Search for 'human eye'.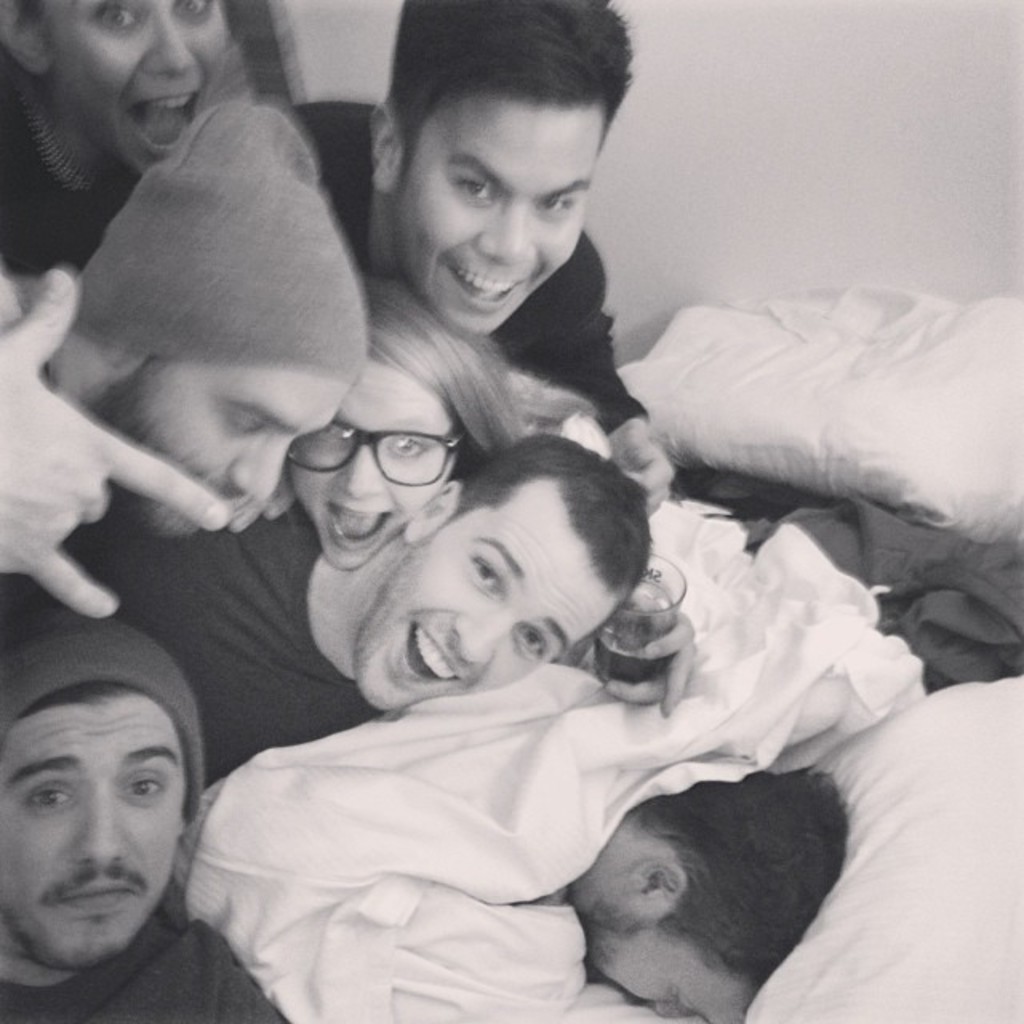
Found at <bbox>467, 554, 494, 594</bbox>.
